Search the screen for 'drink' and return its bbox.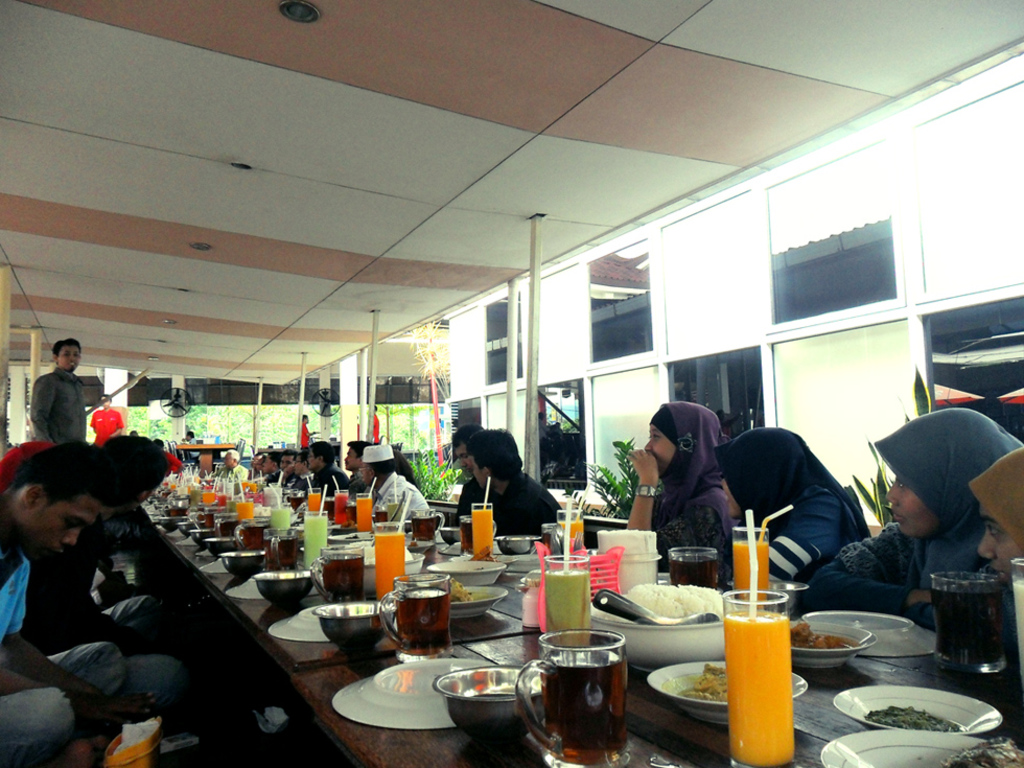
Found: {"left": 354, "top": 498, "right": 372, "bottom": 531}.
